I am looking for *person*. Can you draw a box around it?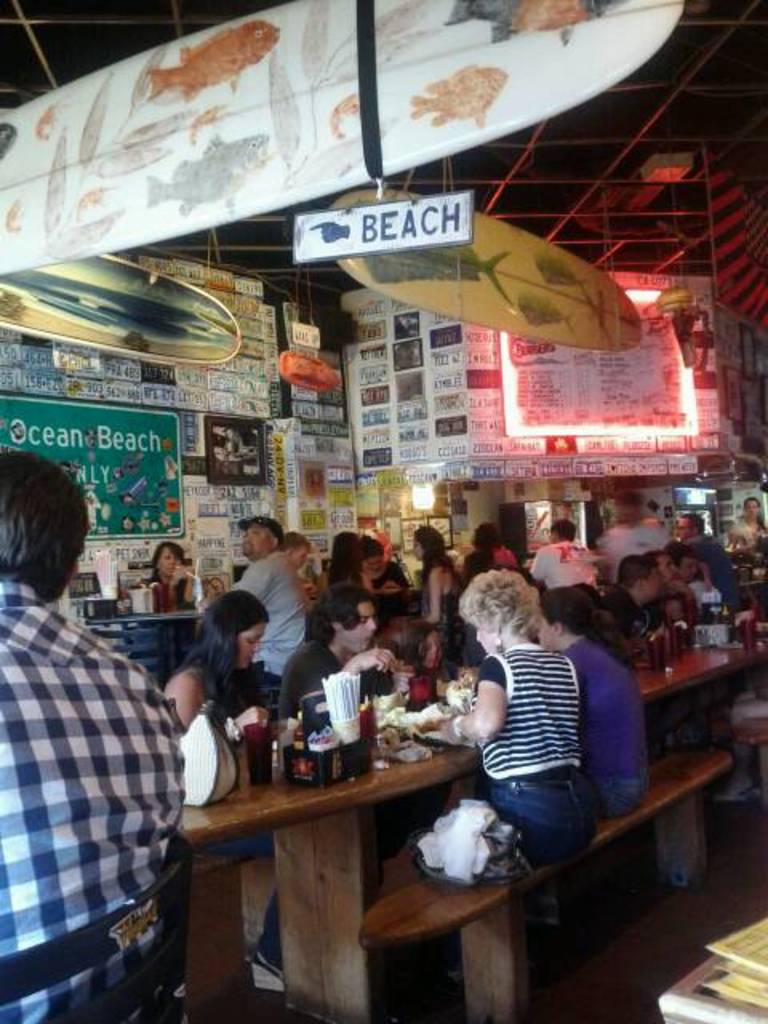
Sure, the bounding box is select_region(525, 522, 594, 626).
